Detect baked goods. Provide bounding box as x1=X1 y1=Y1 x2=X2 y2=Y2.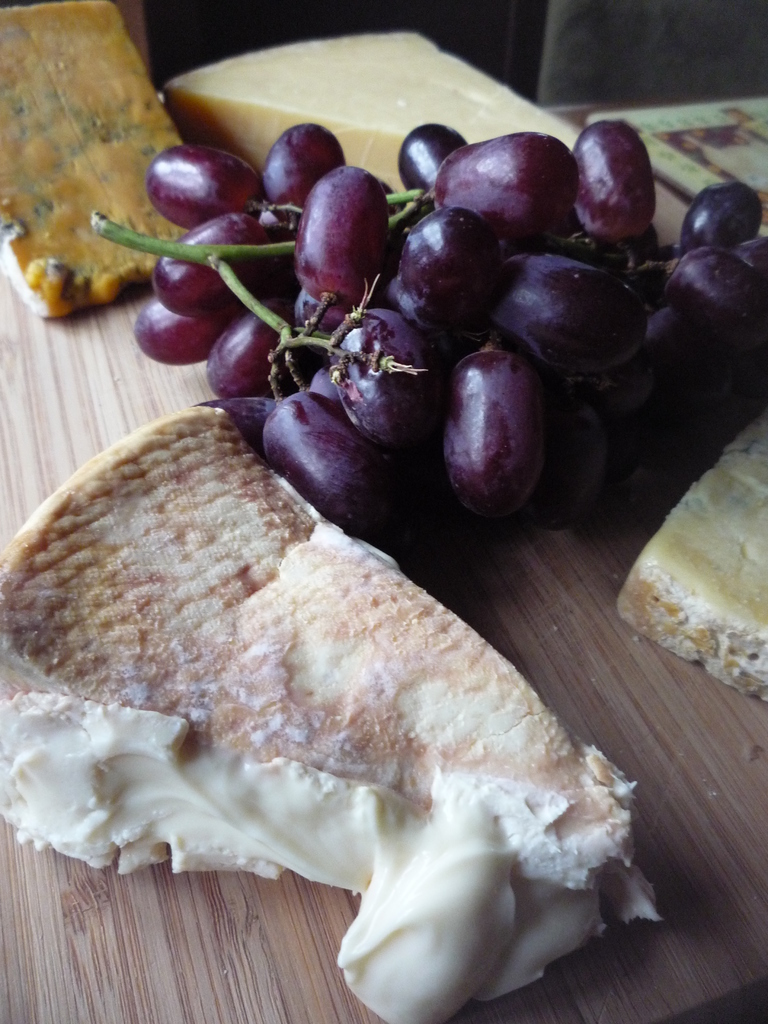
x1=0 y1=398 x2=668 y2=1023.
